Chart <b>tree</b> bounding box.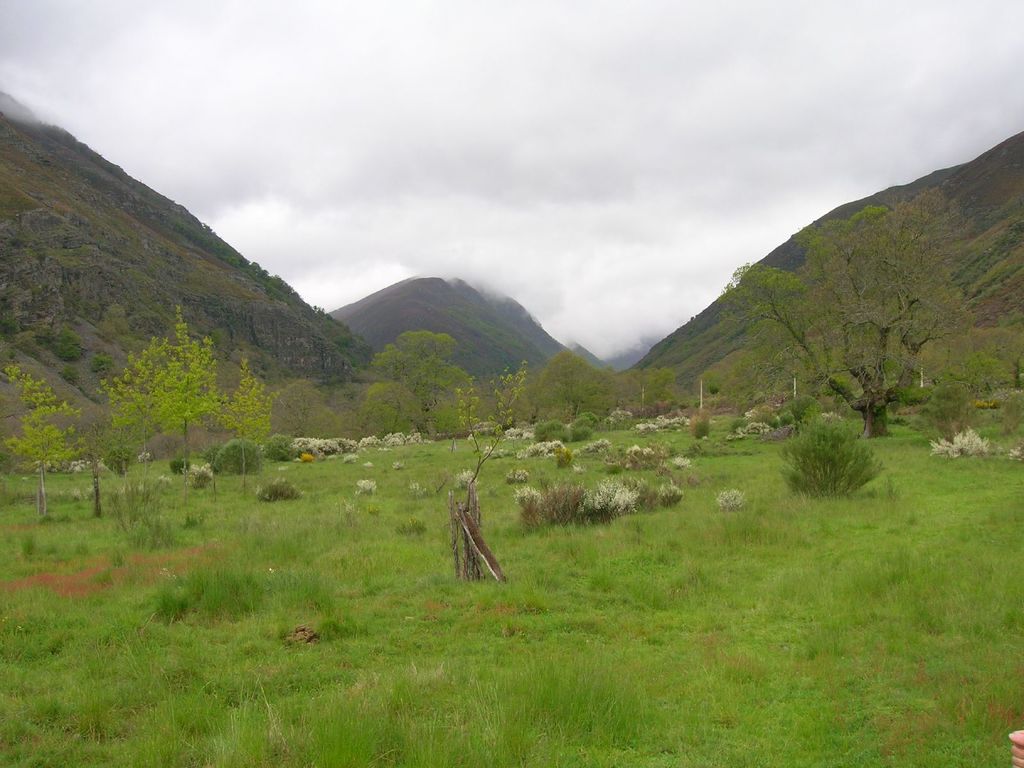
Charted: [x1=772, y1=421, x2=885, y2=500].
